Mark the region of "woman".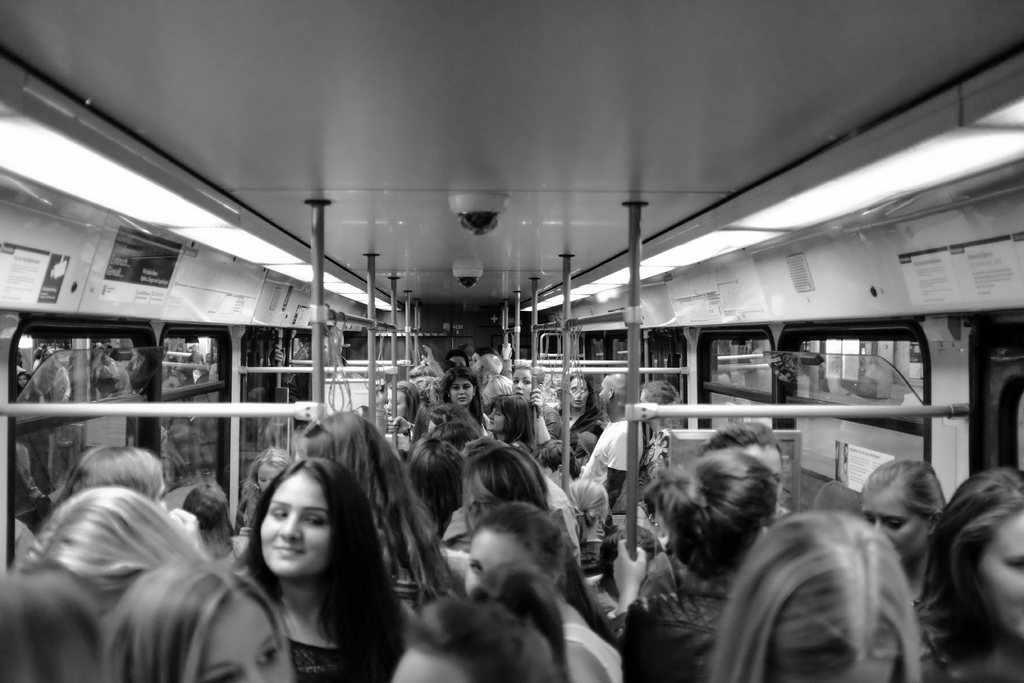
Region: (463, 497, 623, 682).
